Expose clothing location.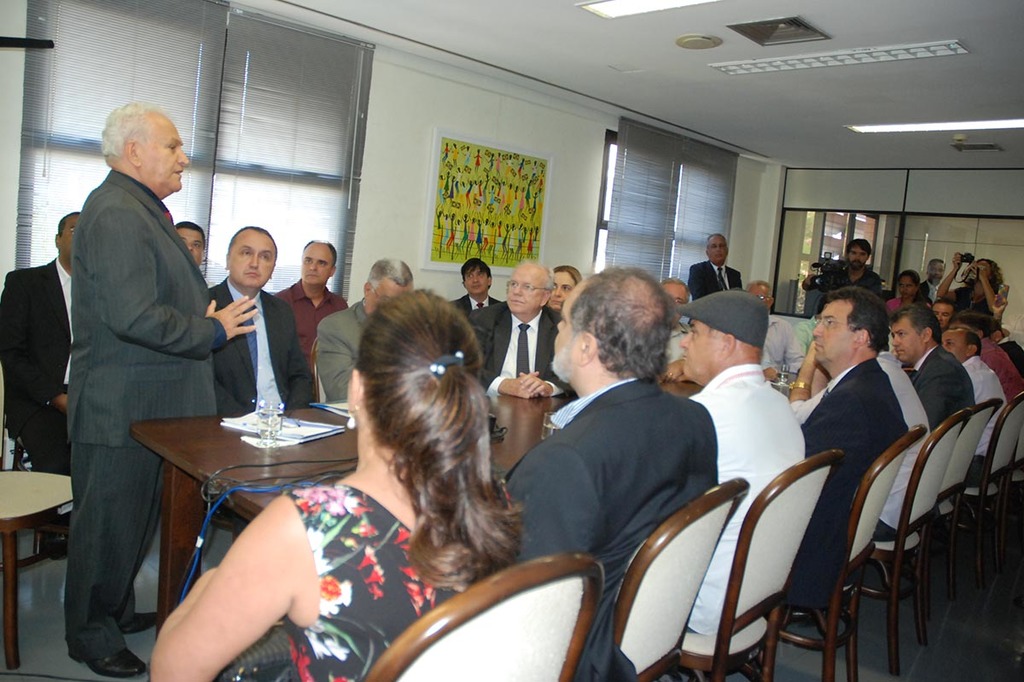
Exposed at l=815, t=257, r=885, b=301.
